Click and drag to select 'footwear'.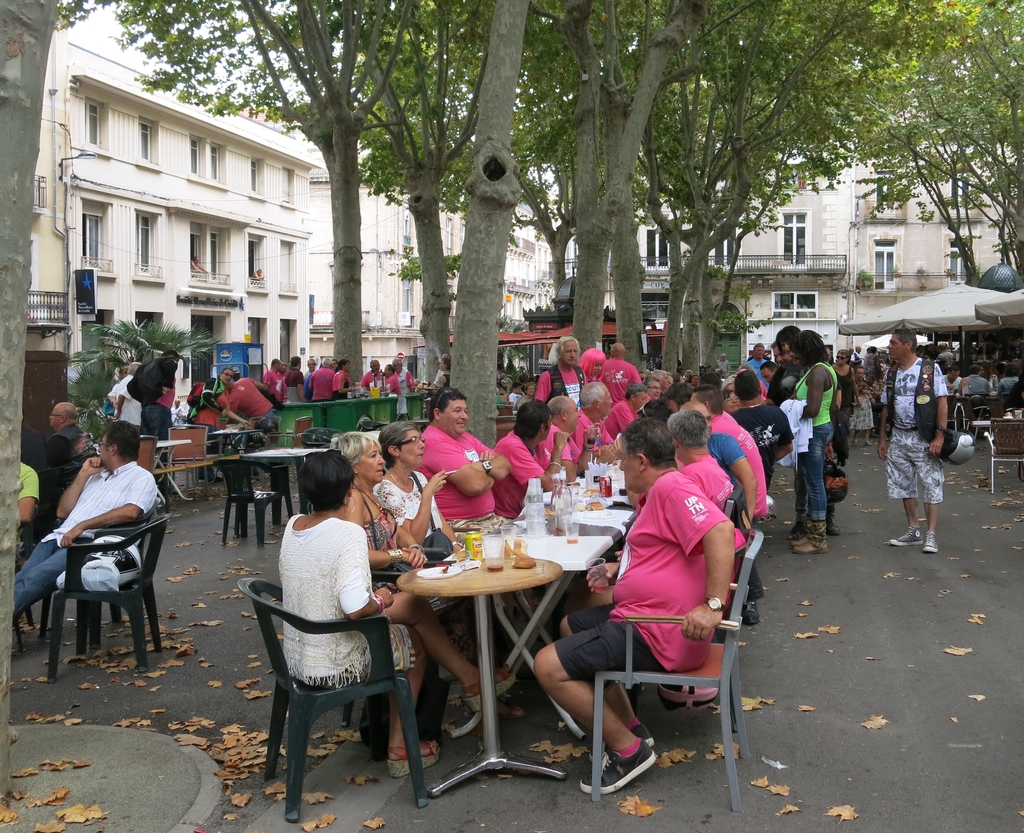
Selection: 887:525:924:549.
